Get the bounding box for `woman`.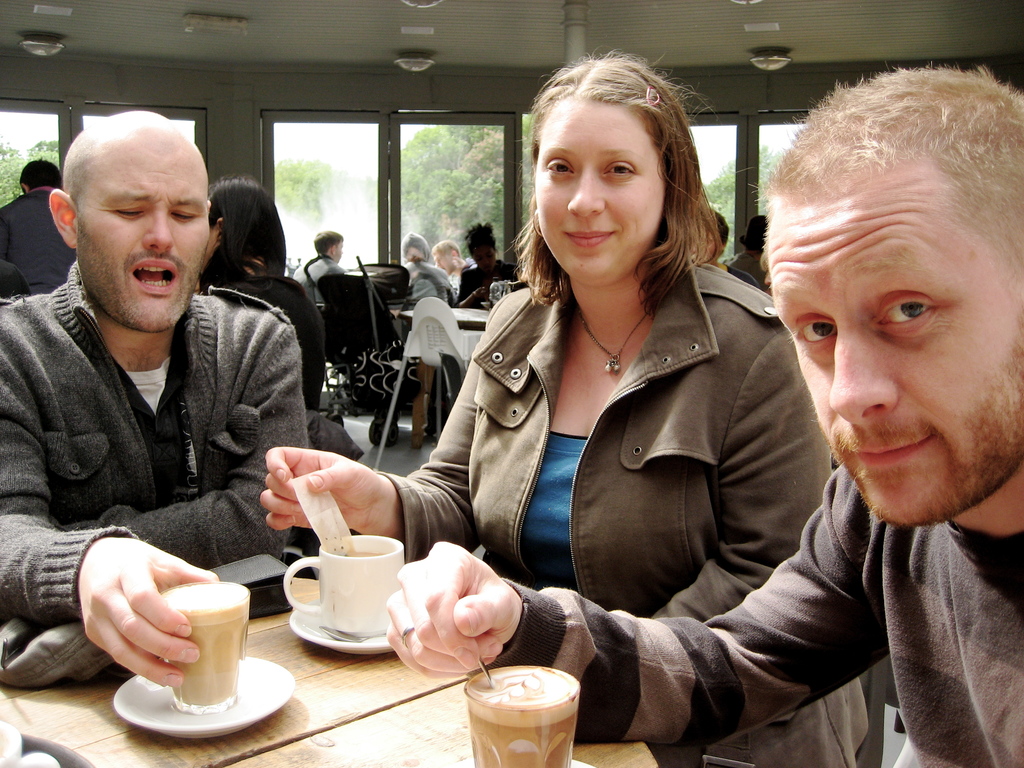
(left=358, top=96, right=868, bottom=753).
